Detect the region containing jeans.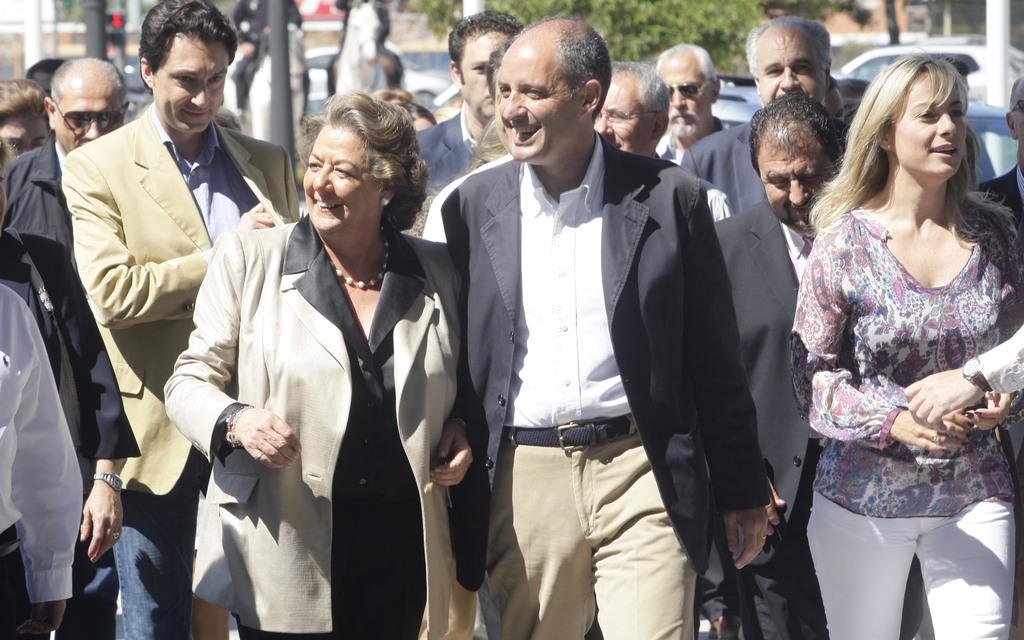
locate(106, 444, 257, 639).
